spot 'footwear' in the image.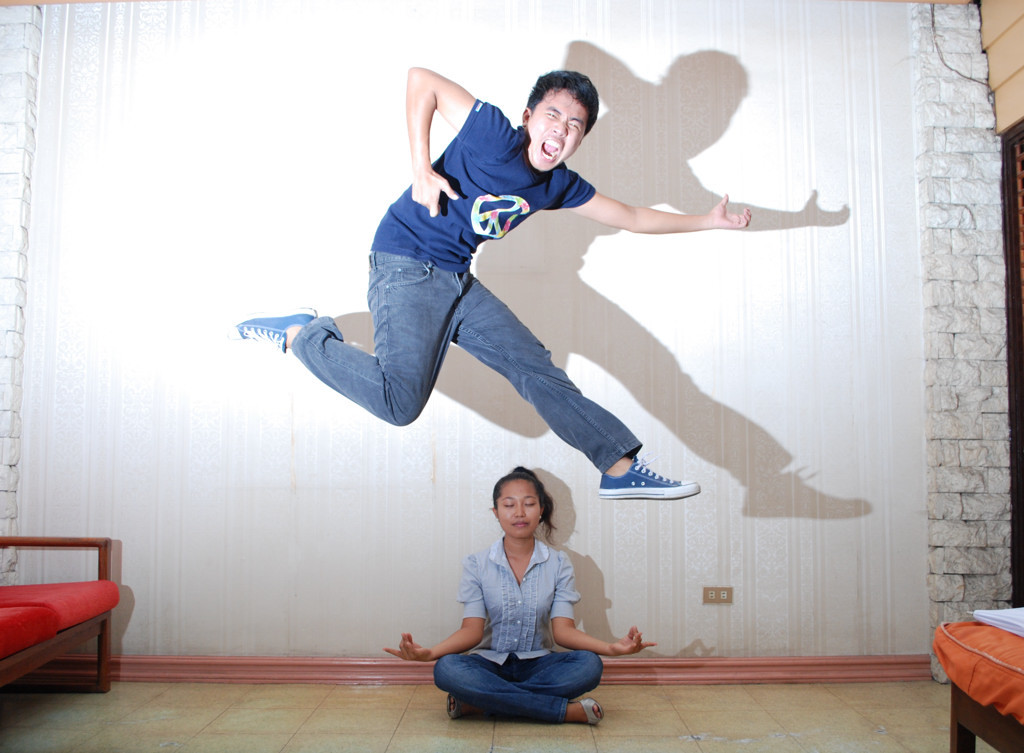
'footwear' found at [447, 701, 475, 721].
